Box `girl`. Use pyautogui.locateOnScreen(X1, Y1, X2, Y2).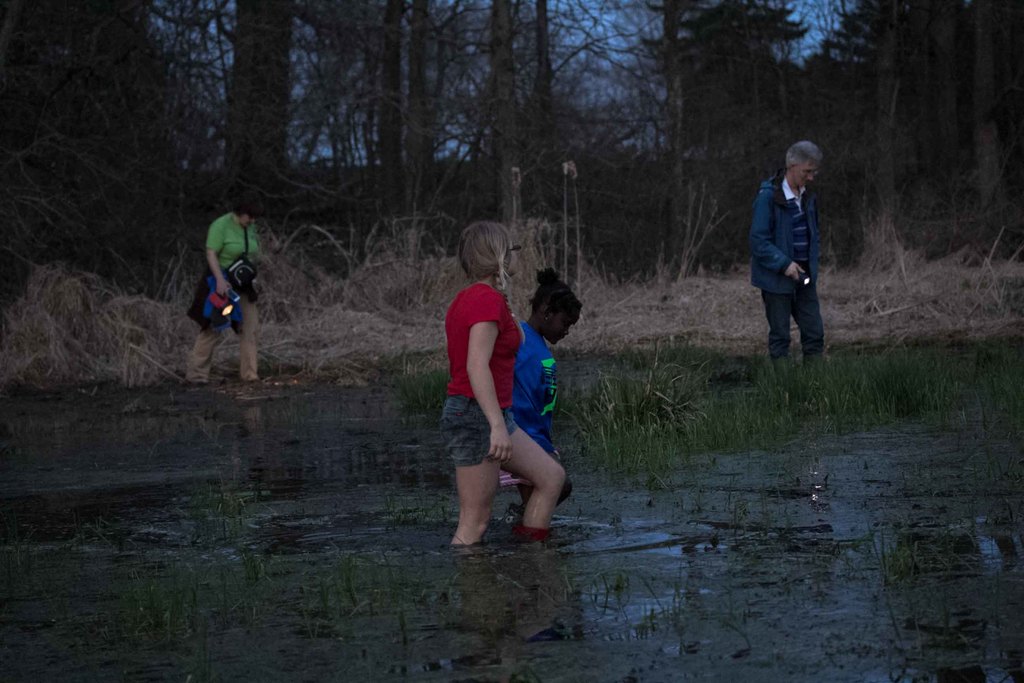
pyautogui.locateOnScreen(502, 264, 582, 527).
